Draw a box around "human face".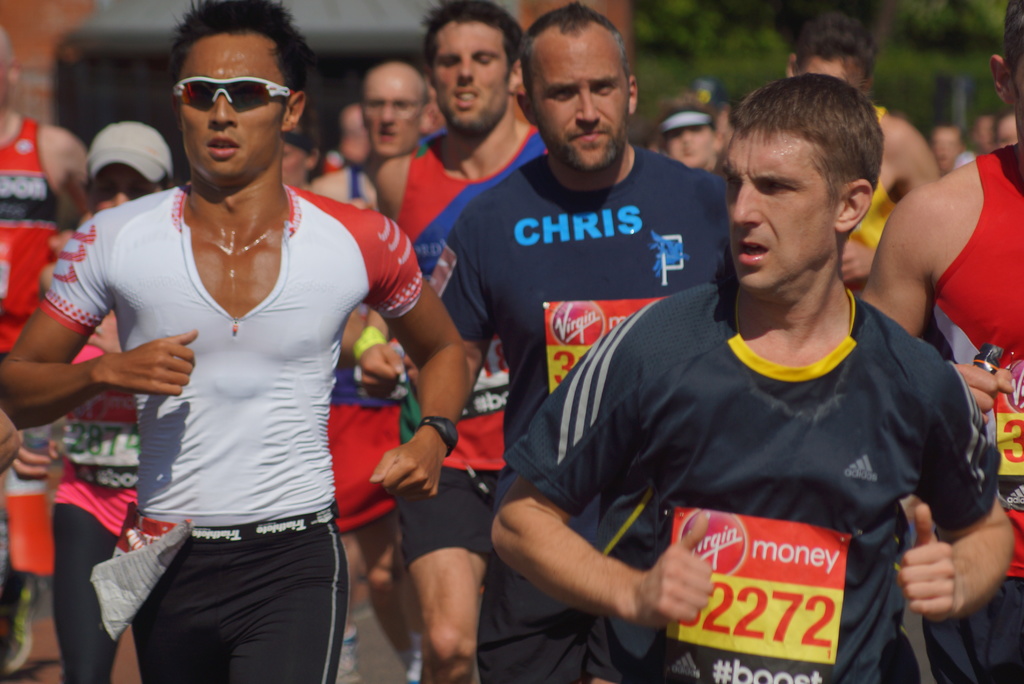
BBox(719, 134, 834, 291).
